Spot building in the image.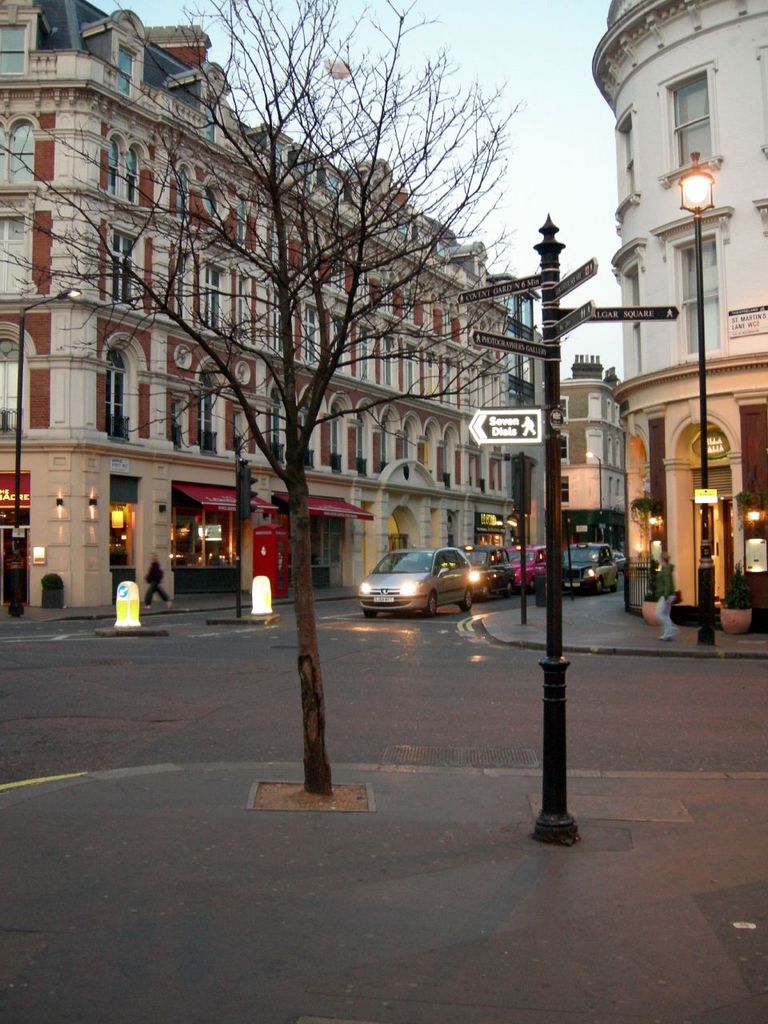
building found at (left=559, top=353, right=626, bottom=543).
